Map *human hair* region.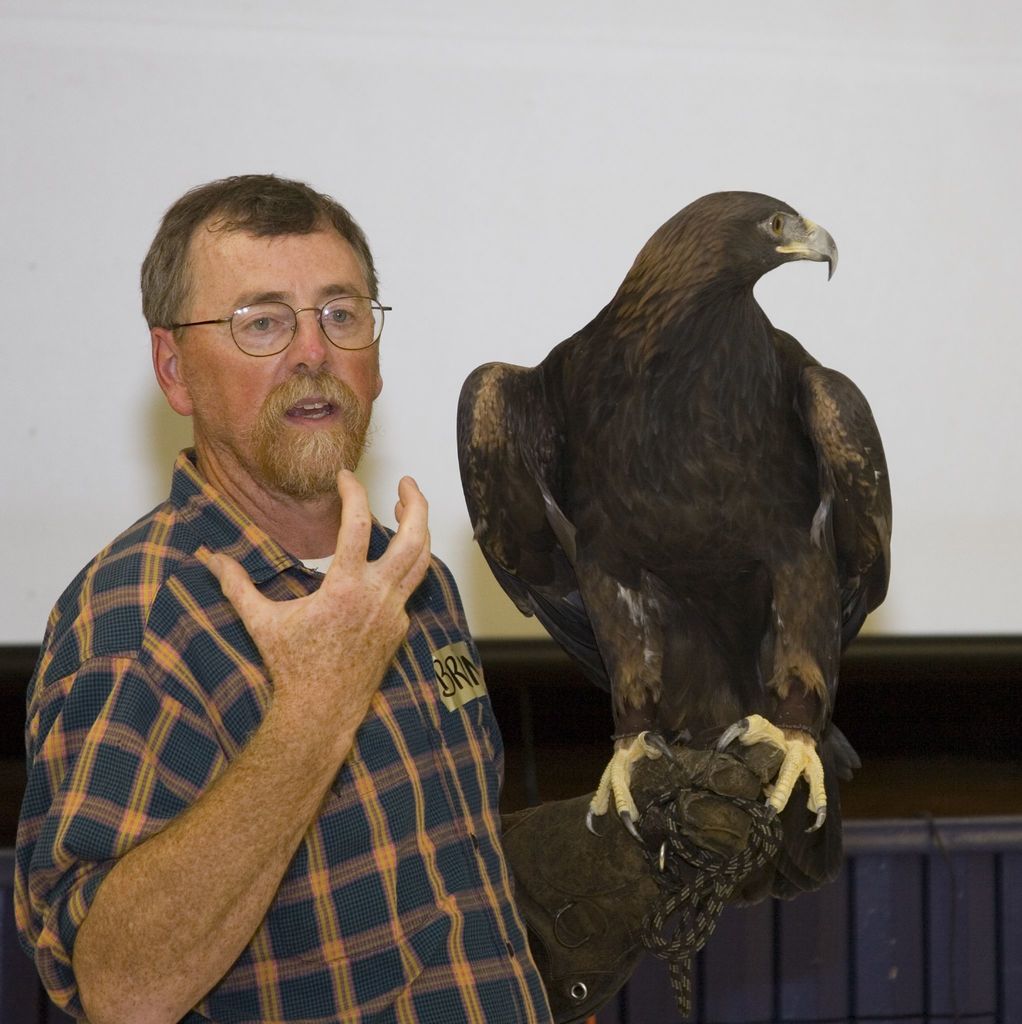
Mapped to crop(155, 193, 381, 350).
